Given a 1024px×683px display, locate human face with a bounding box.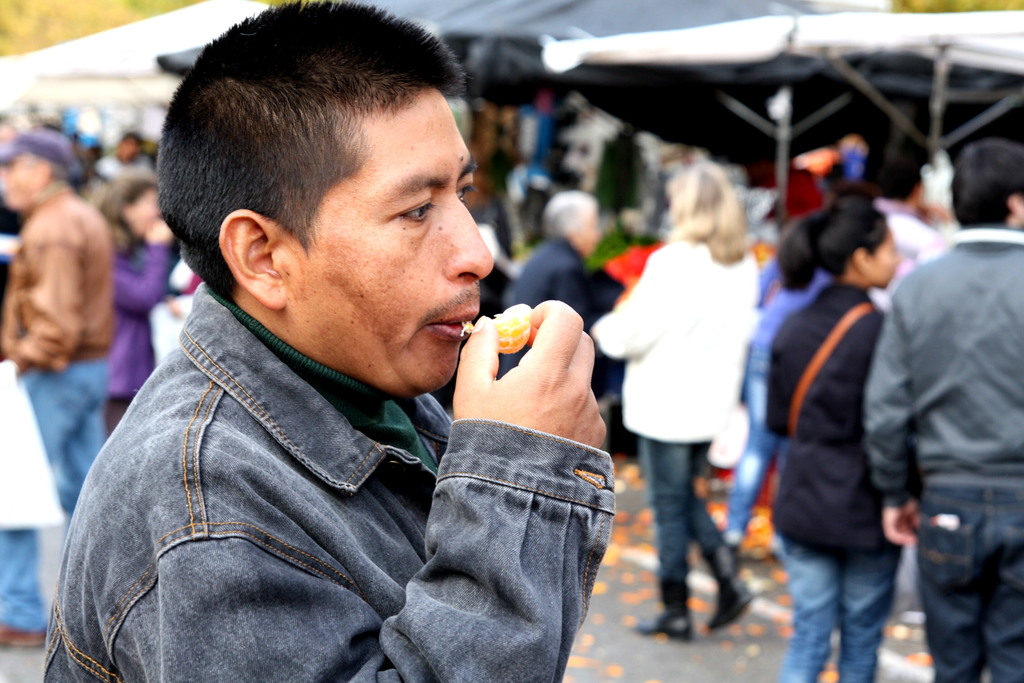
Located: left=0, top=152, right=35, bottom=210.
